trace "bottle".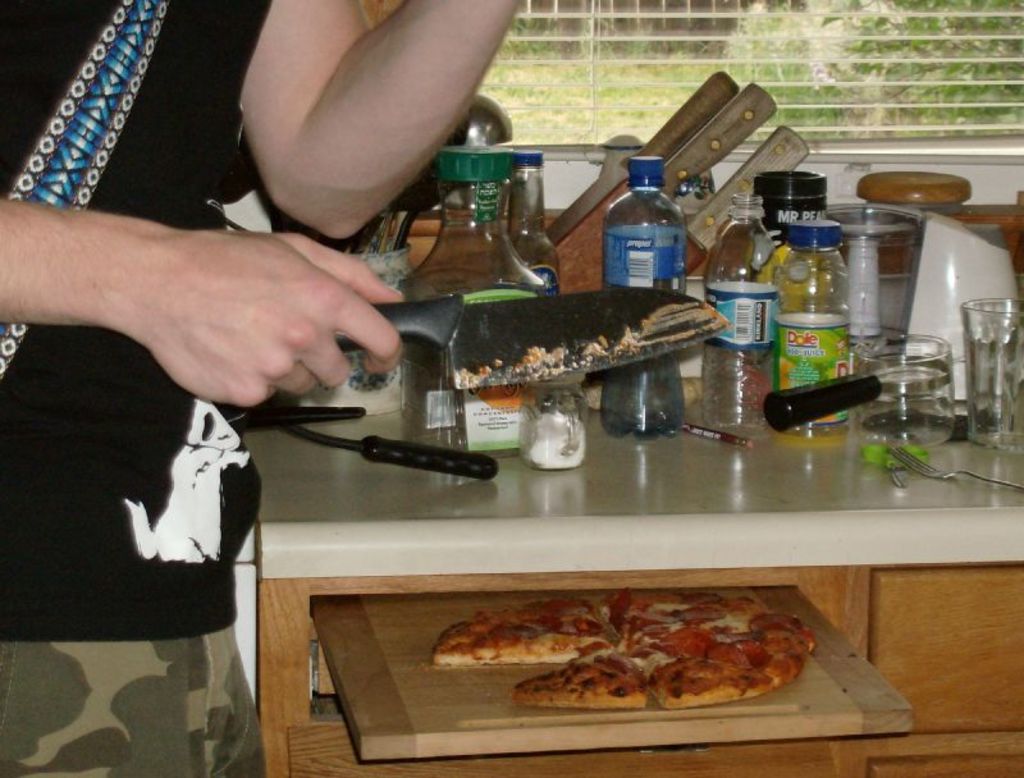
Traced to 695 191 769 441.
